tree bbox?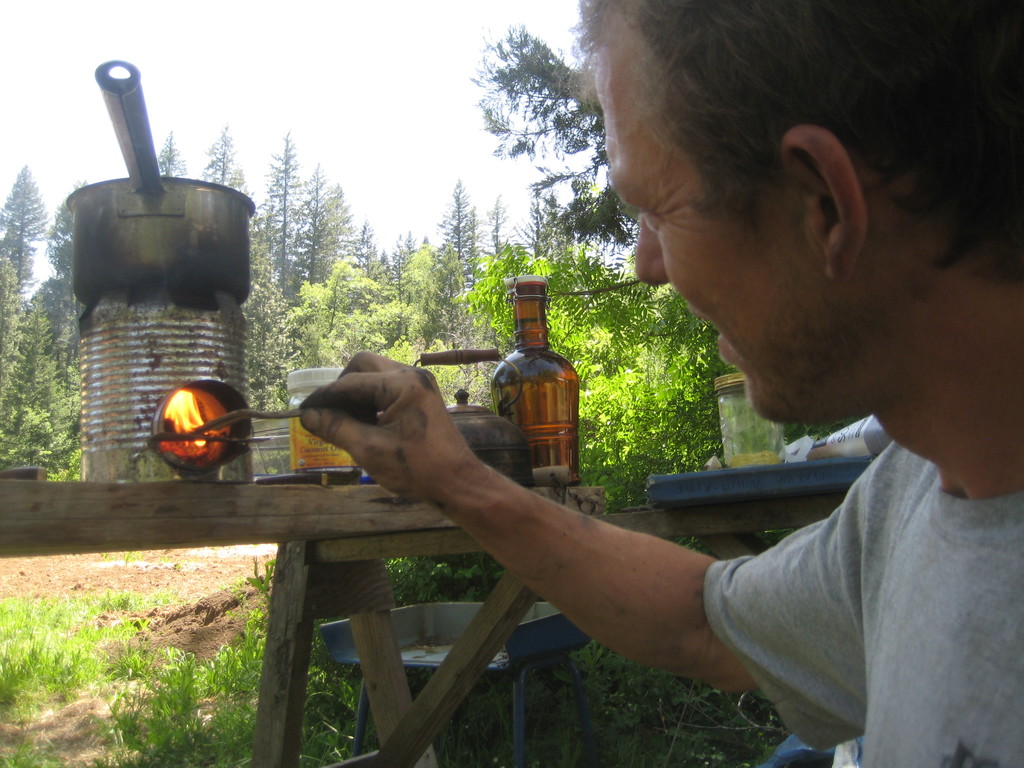
196,127,250,198
